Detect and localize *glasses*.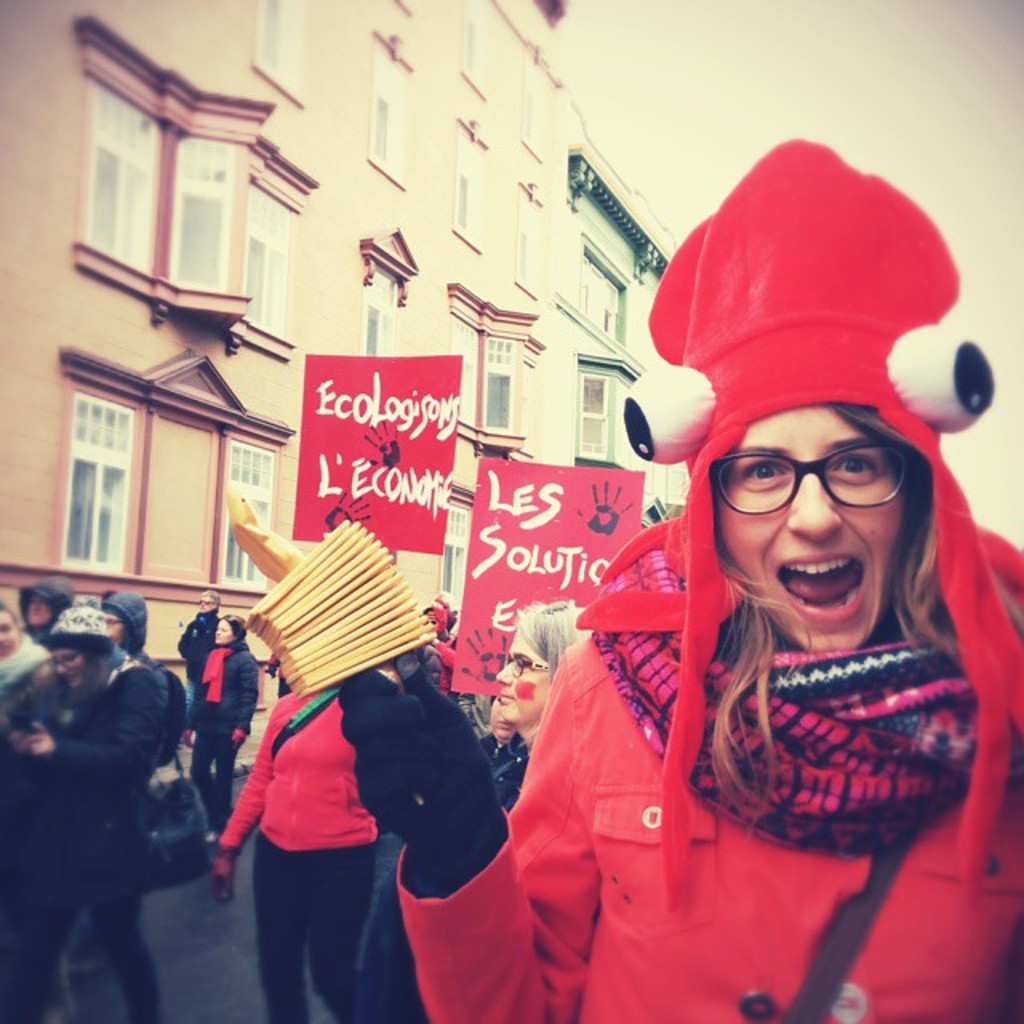
Localized at crop(730, 451, 931, 541).
